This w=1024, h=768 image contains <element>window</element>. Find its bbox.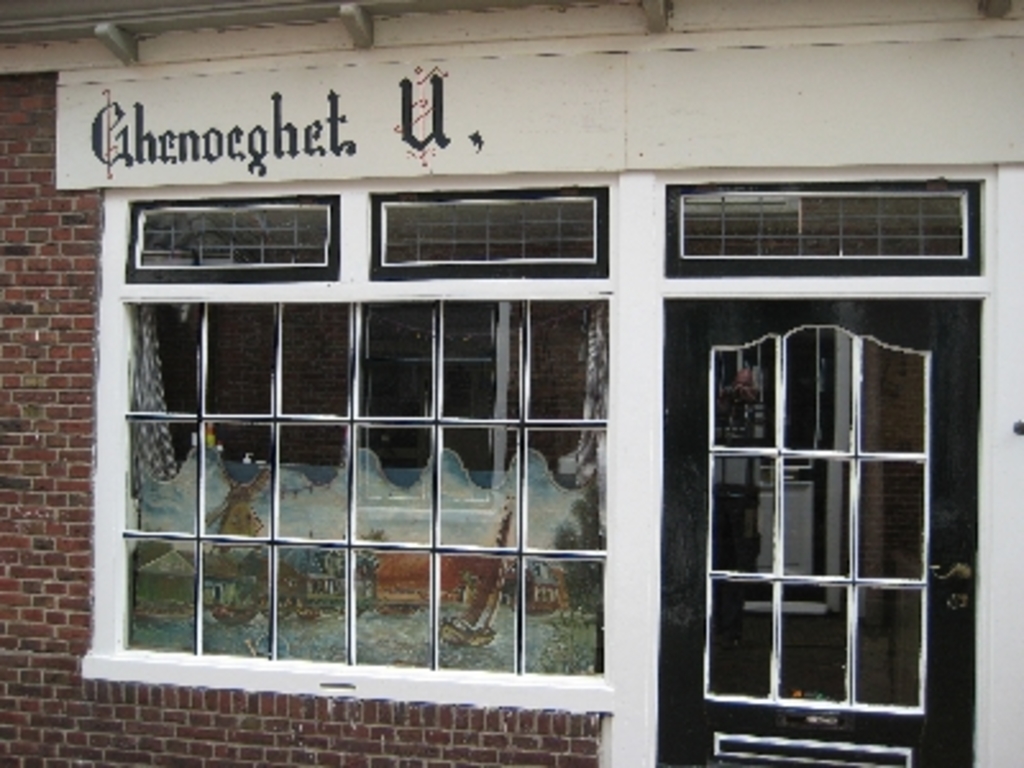
detection(15, 72, 945, 735).
